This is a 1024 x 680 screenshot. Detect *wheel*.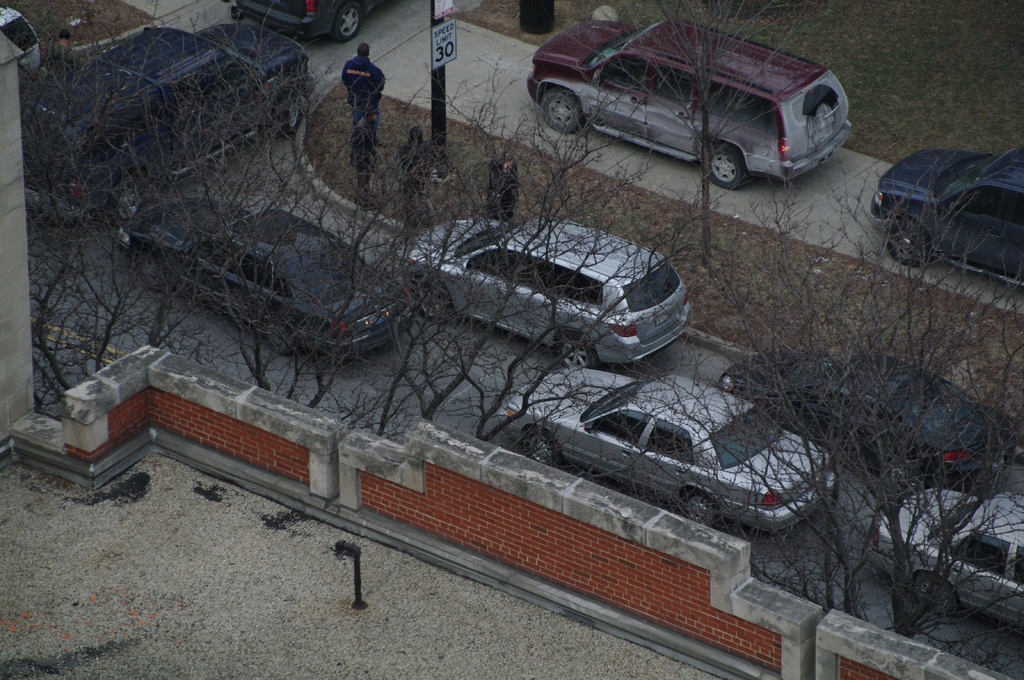
<box>914,573,951,615</box>.
